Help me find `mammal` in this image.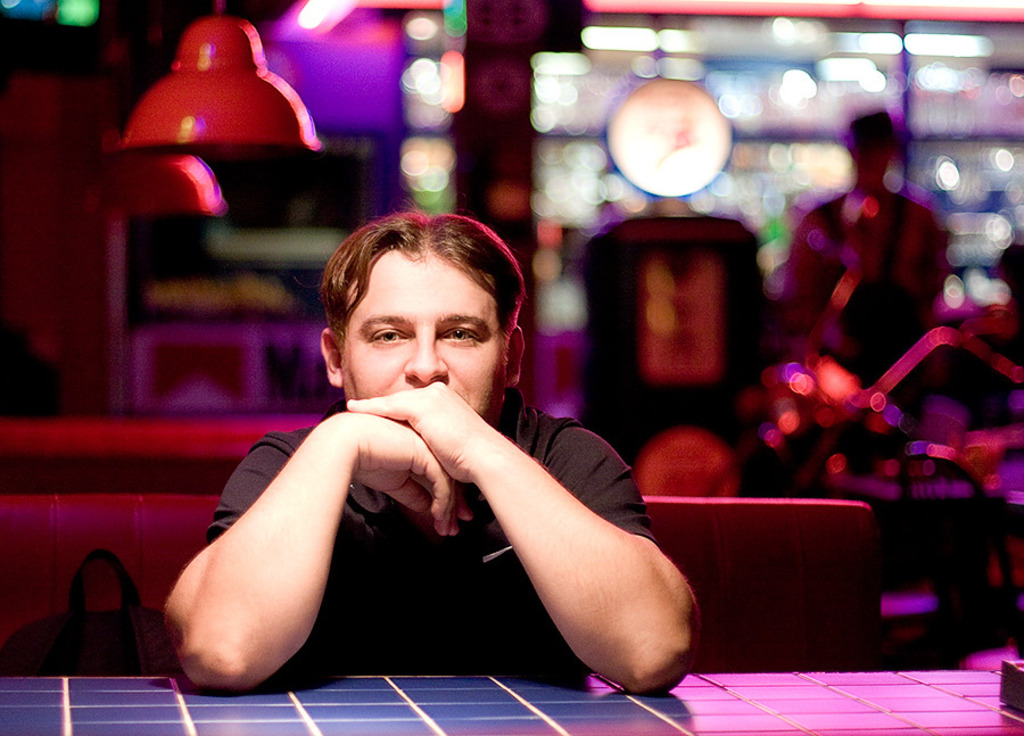
Found it: detection(168, 201, 697, 697).
